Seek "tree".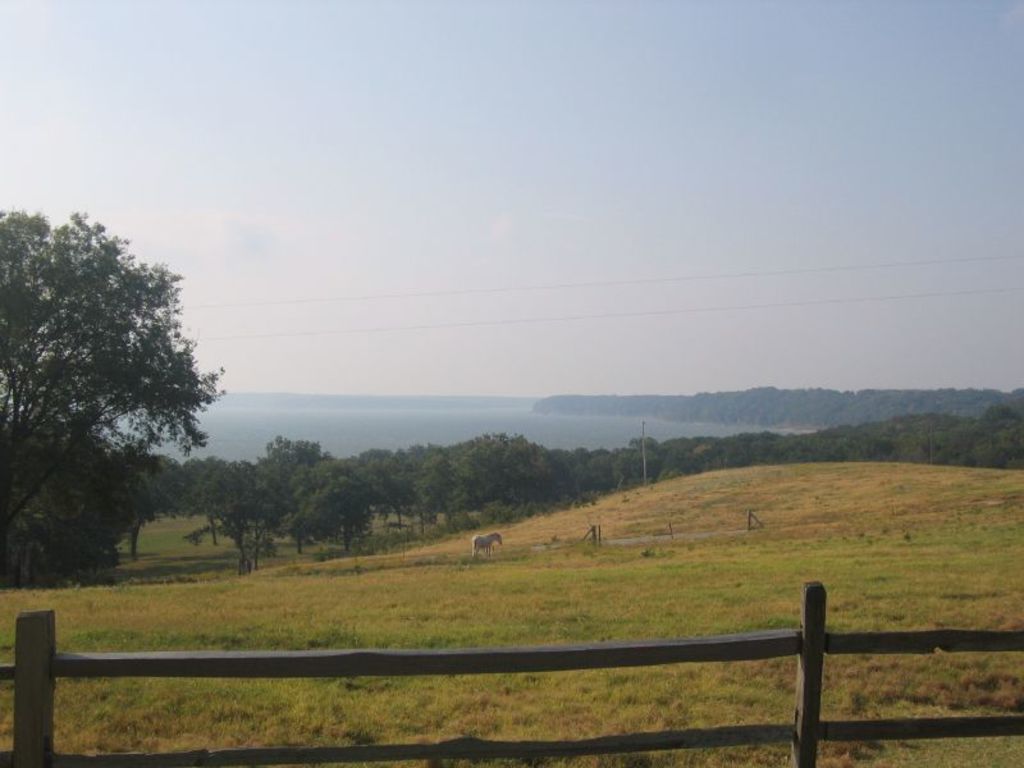
(202,447,285,586).
